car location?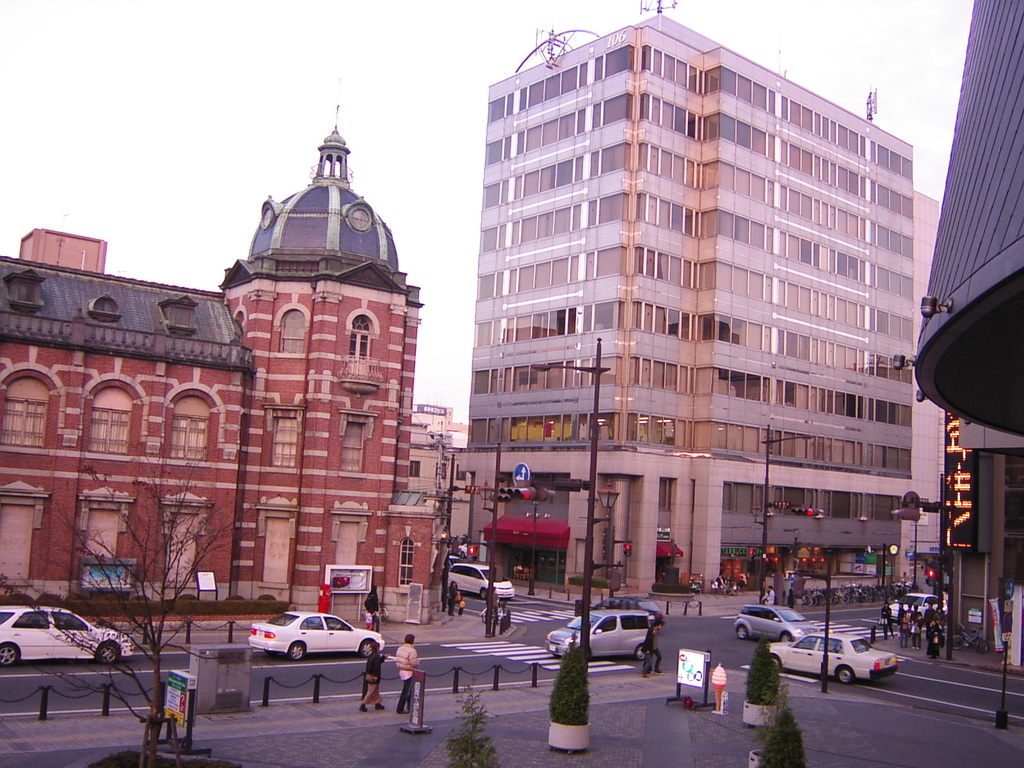
box=[547, 611, 651, 662]
